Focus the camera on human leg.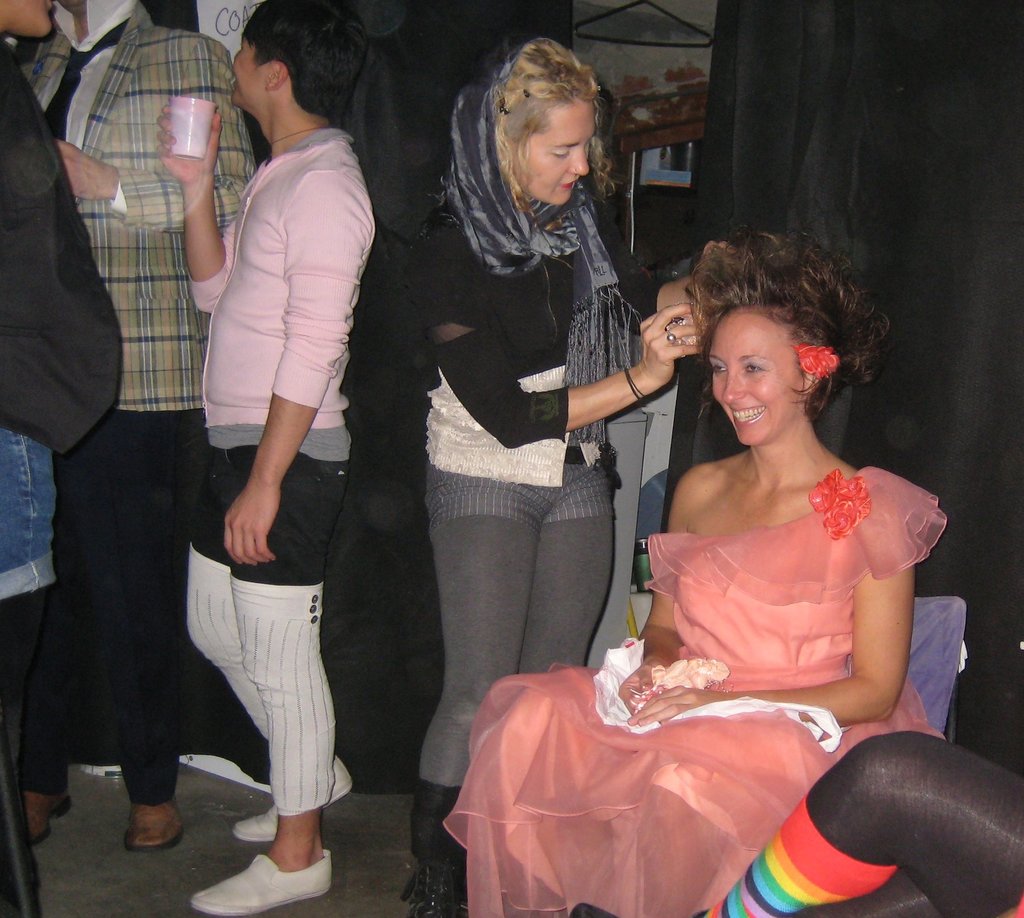
Focus region: bbox=[409, 458, 545, 912].
